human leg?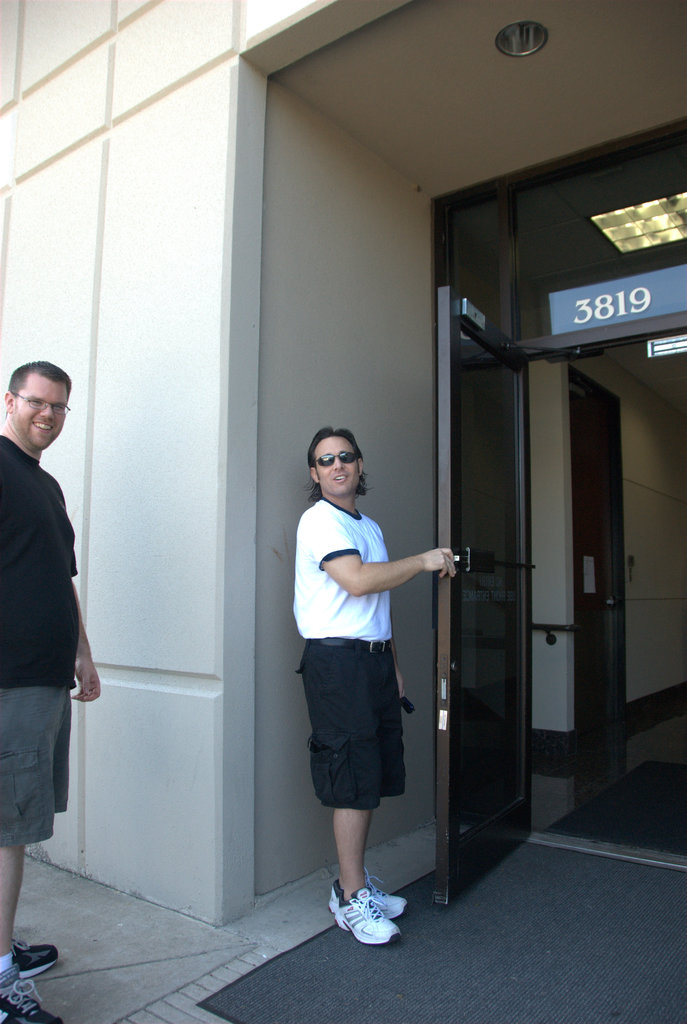
{"left": 26, "top": 671, "right": 67, "bottom": 980}
